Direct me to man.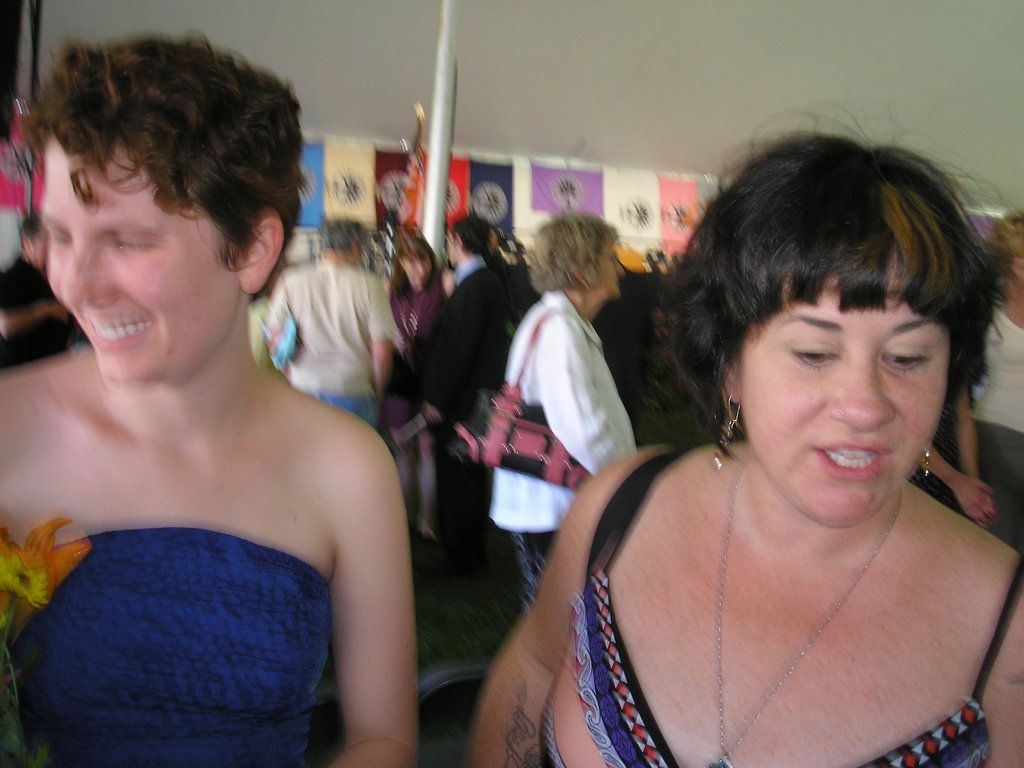
Direction: detection(250, 217, 406, 456).
